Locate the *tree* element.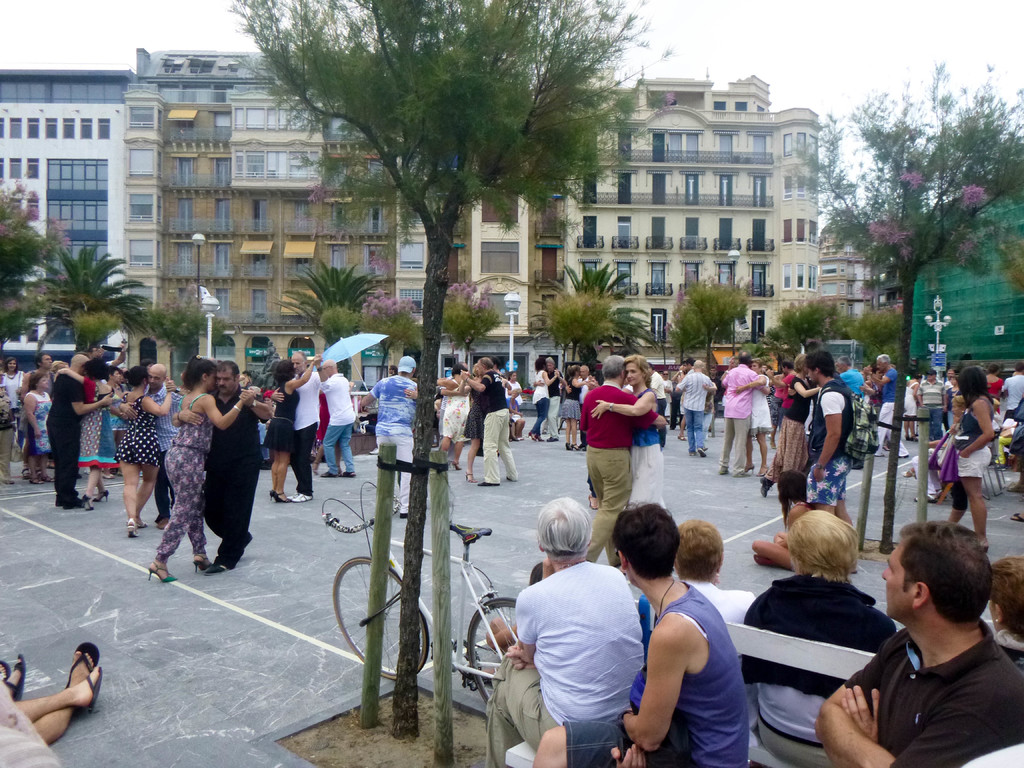
Element bbox: (left=678, top=270, right=746, bottom=372).
